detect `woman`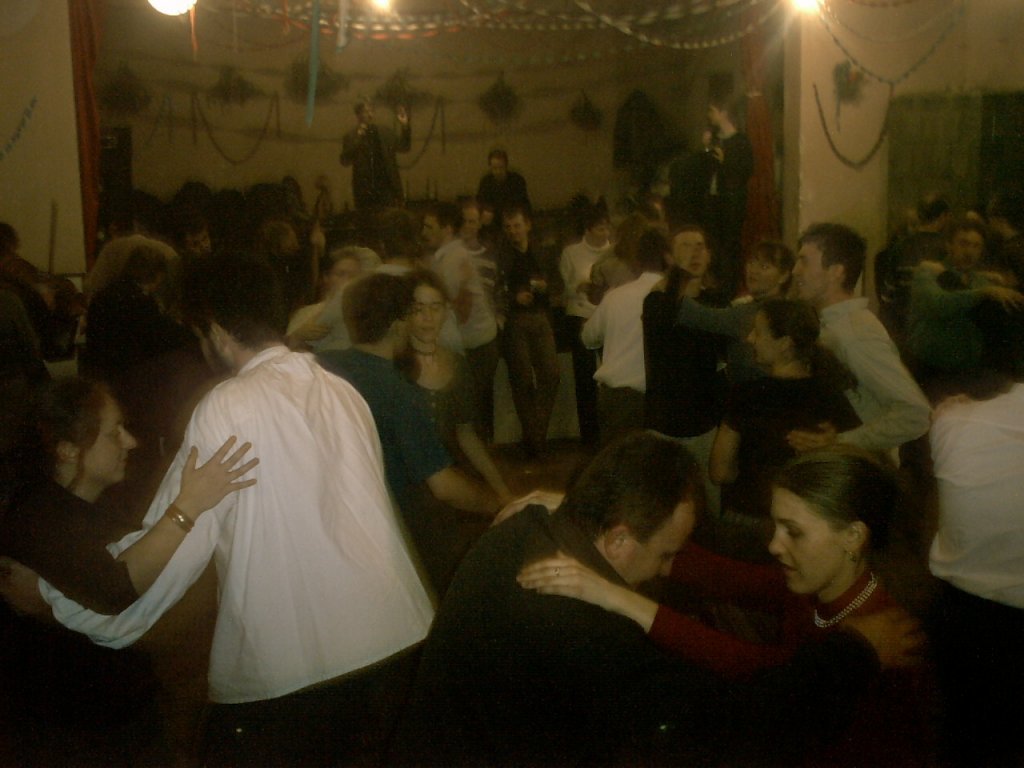
676/238/792/365
